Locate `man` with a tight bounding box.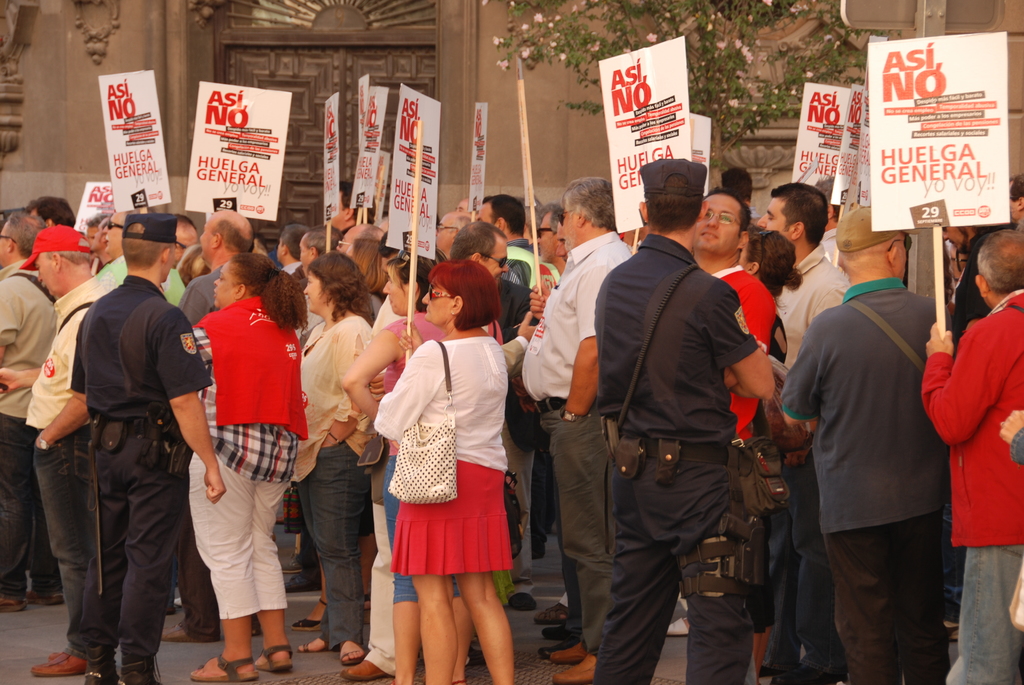
region(276, 217, 309, 280).
